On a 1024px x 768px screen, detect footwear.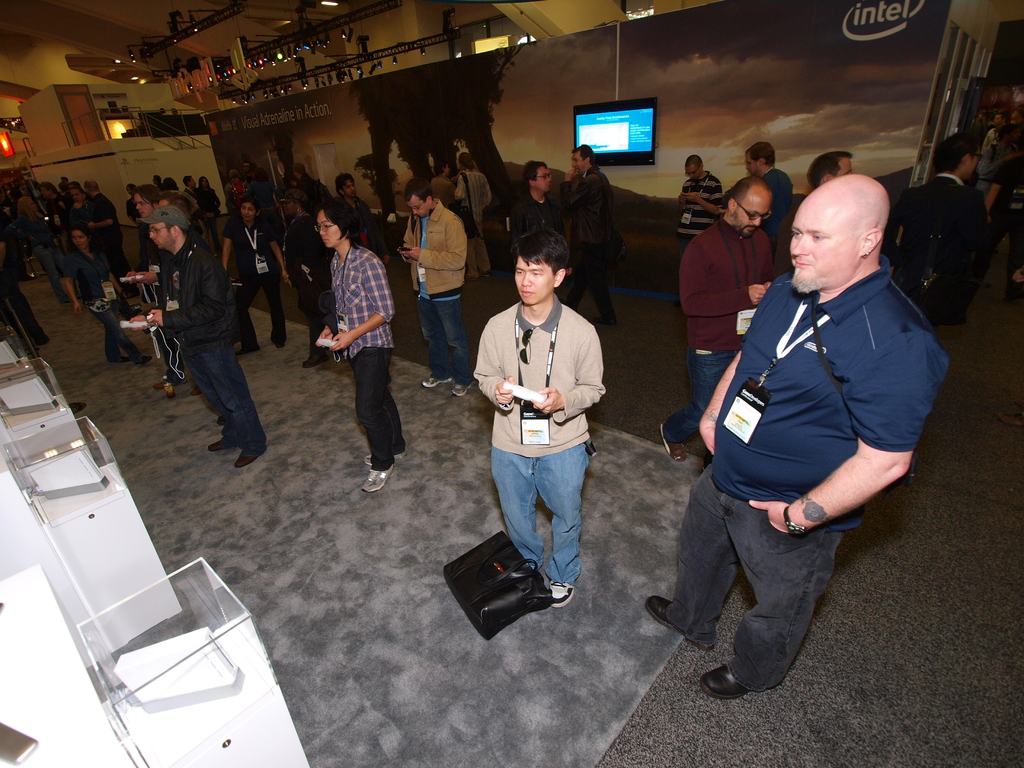
700 662 742 701.
